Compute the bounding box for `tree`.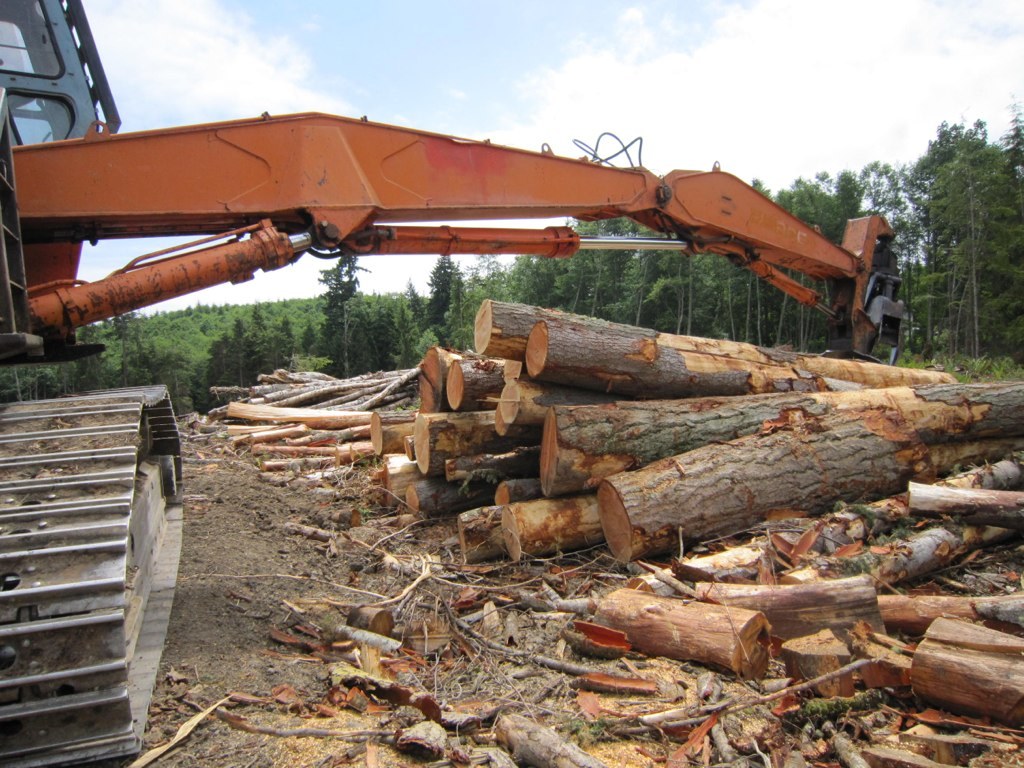
(left=403, top=278, right=422, bottom=324).
